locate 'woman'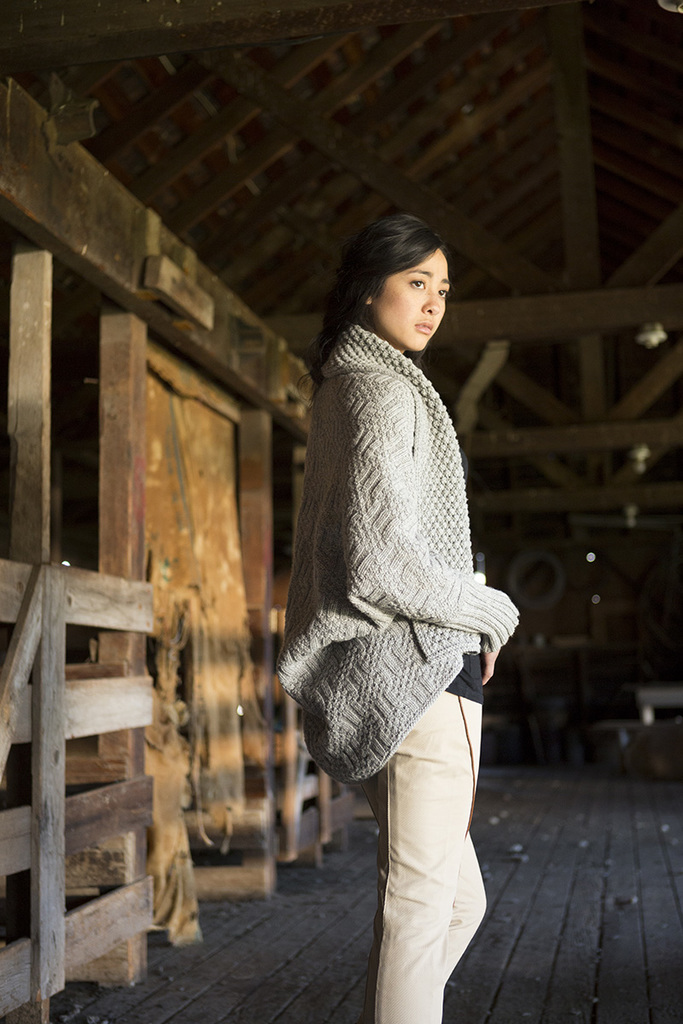
(266,198,529,954)
